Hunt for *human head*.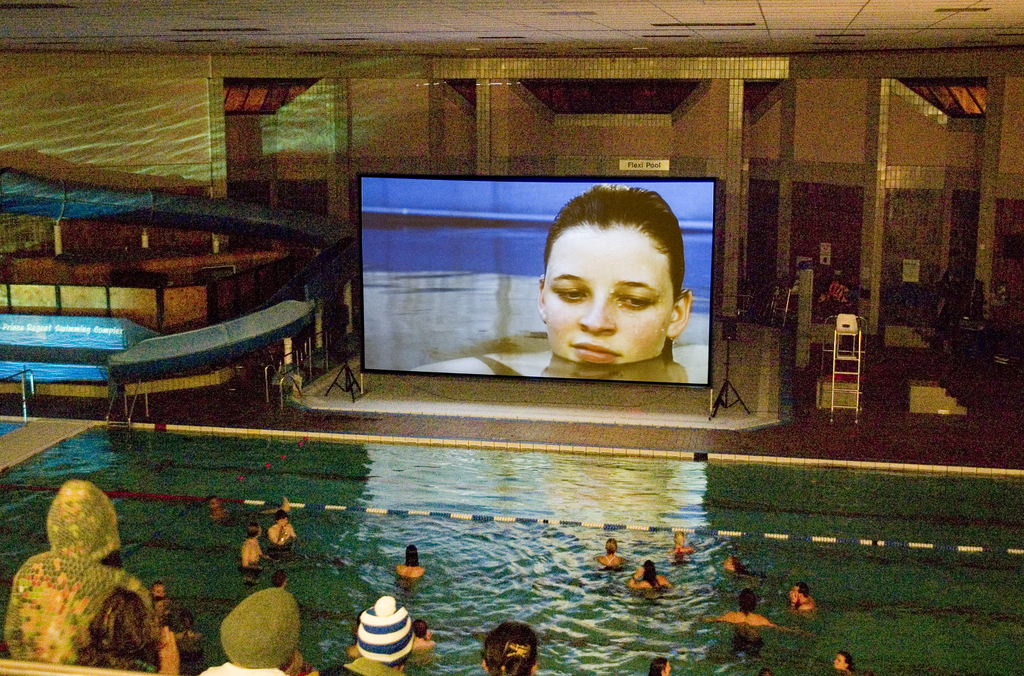
Hunted down at l=609, t=537, r=619, b=555.
